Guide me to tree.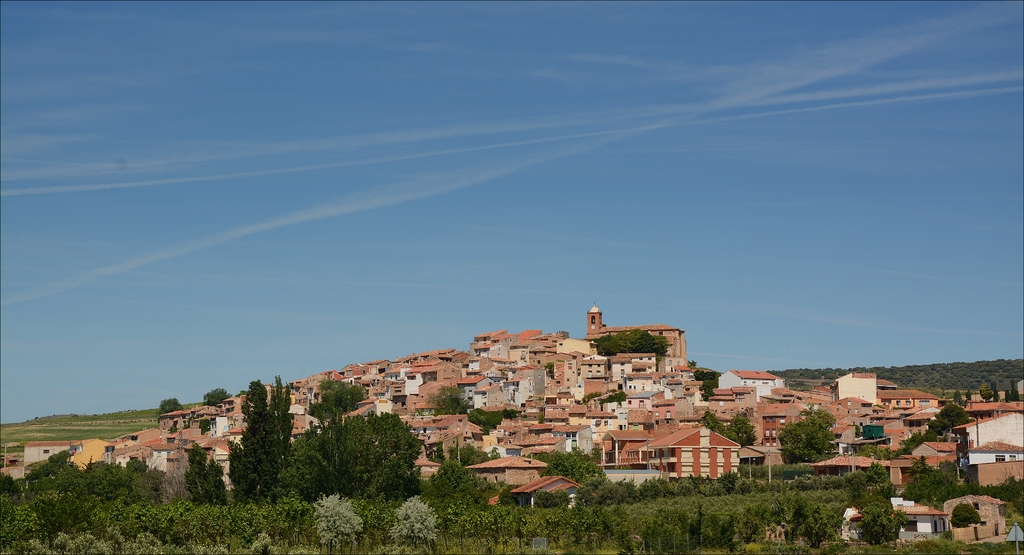
Guidance: box(422, 382, 467, 414).
